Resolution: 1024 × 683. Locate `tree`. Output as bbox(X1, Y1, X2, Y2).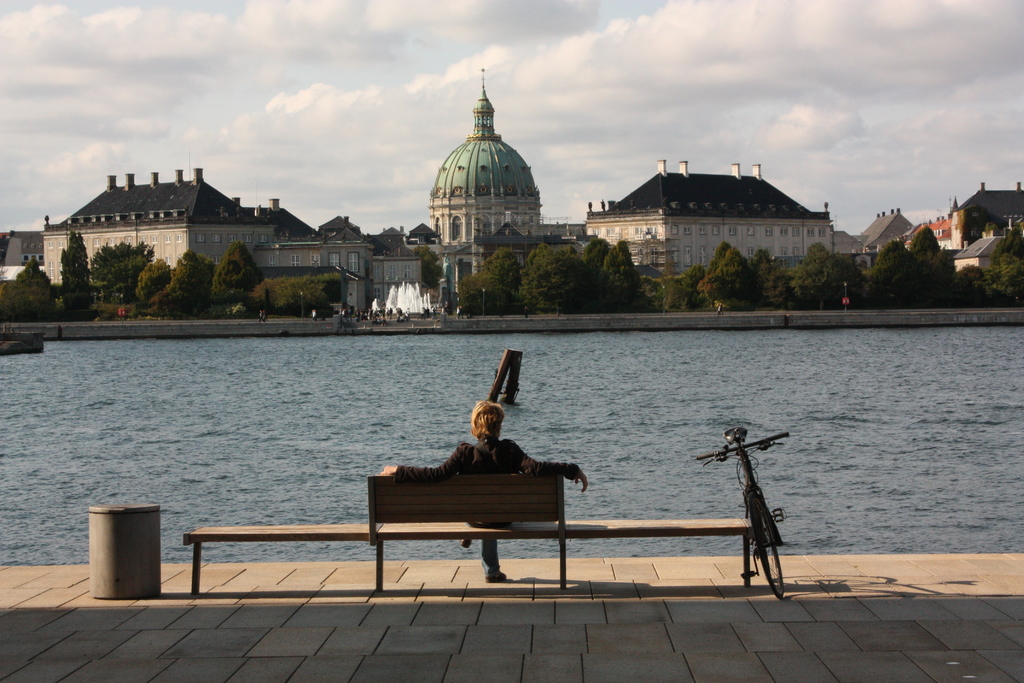
bbox(59, 231, 90, 308).
